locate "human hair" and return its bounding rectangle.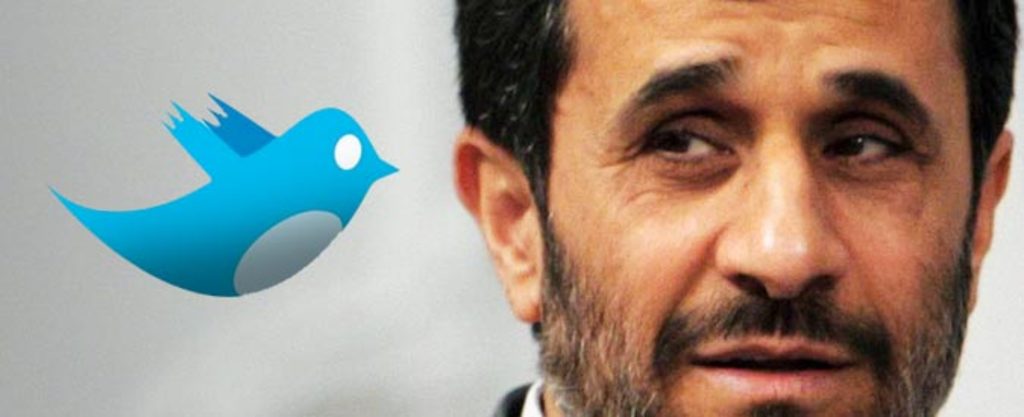
box(452, 0, 1019, 209).
